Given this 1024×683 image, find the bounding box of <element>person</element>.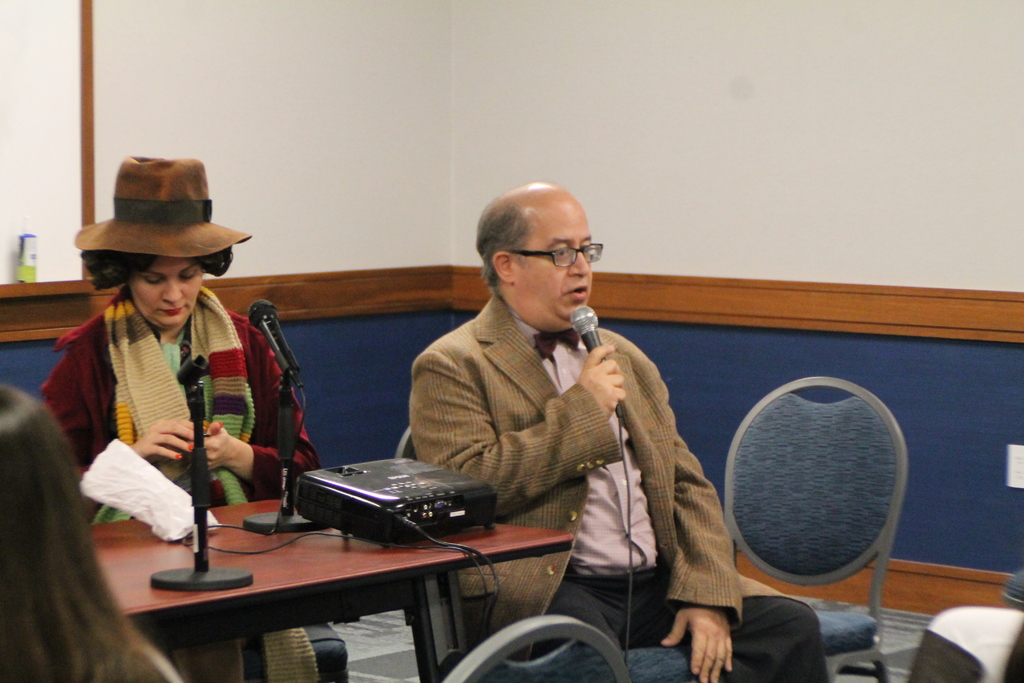
x1=35, y1=154, x2=349, y2=682.
